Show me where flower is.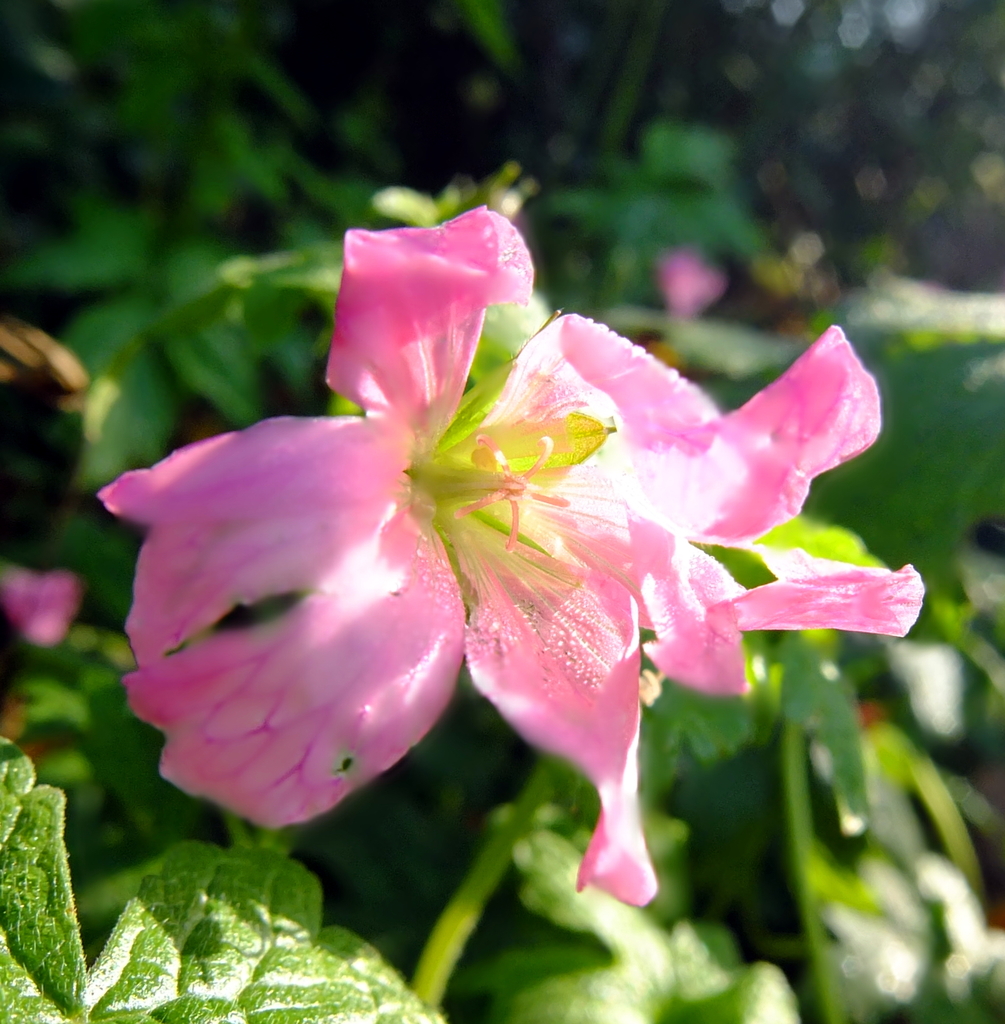
flower is at (left=97, top=211, right=903, bottom=872).
